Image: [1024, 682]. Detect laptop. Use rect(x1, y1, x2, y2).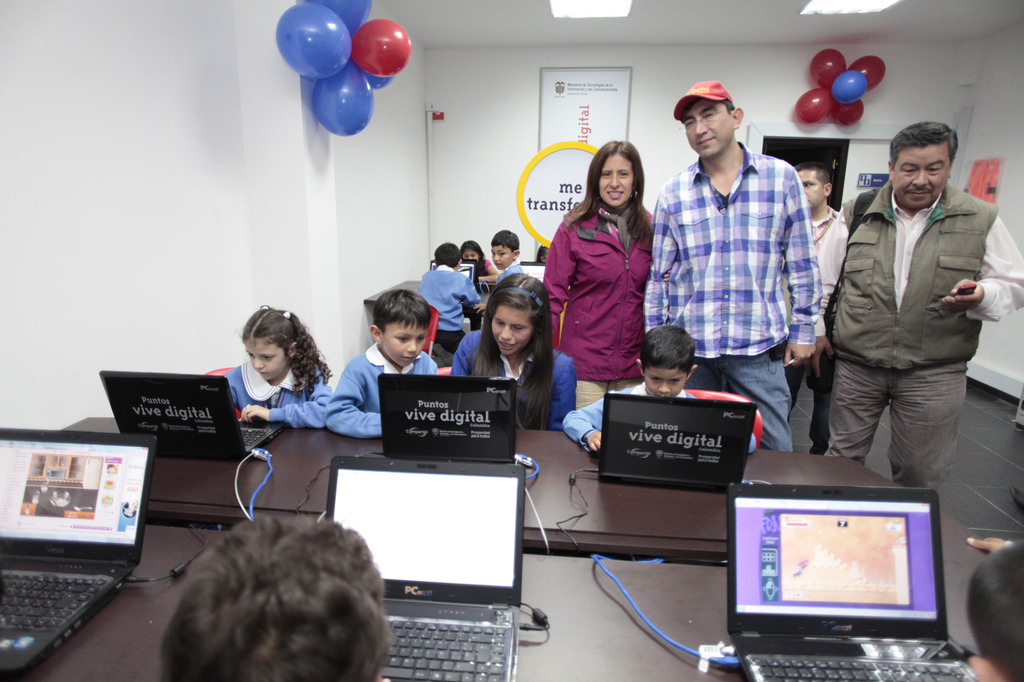
rect(726, 480, 980, 681).
